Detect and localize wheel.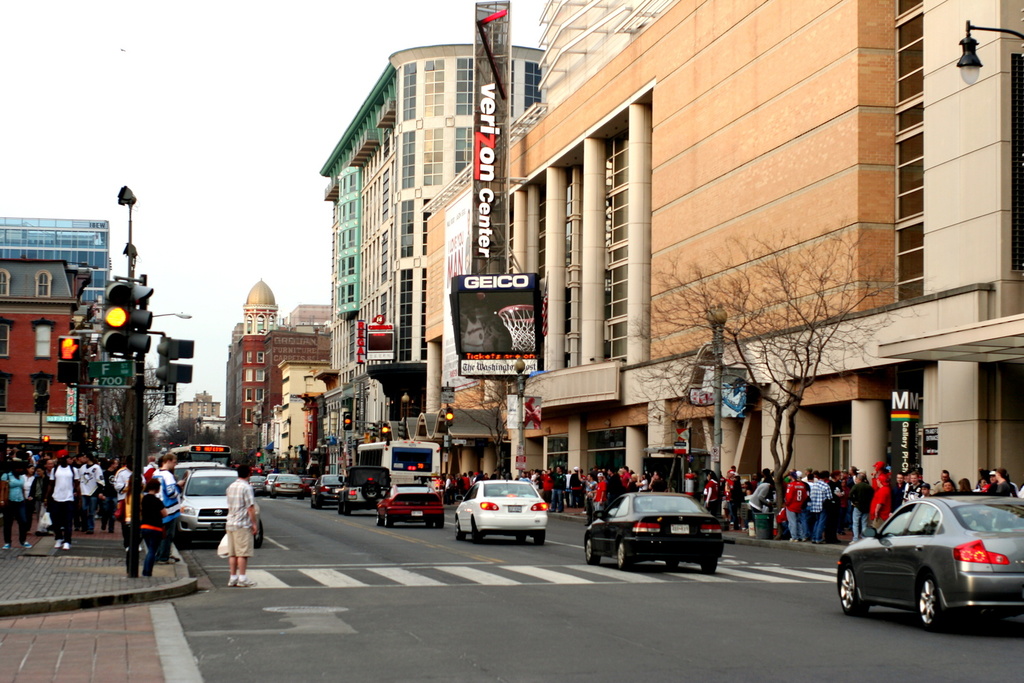
Localized at (835,565,868,616).
